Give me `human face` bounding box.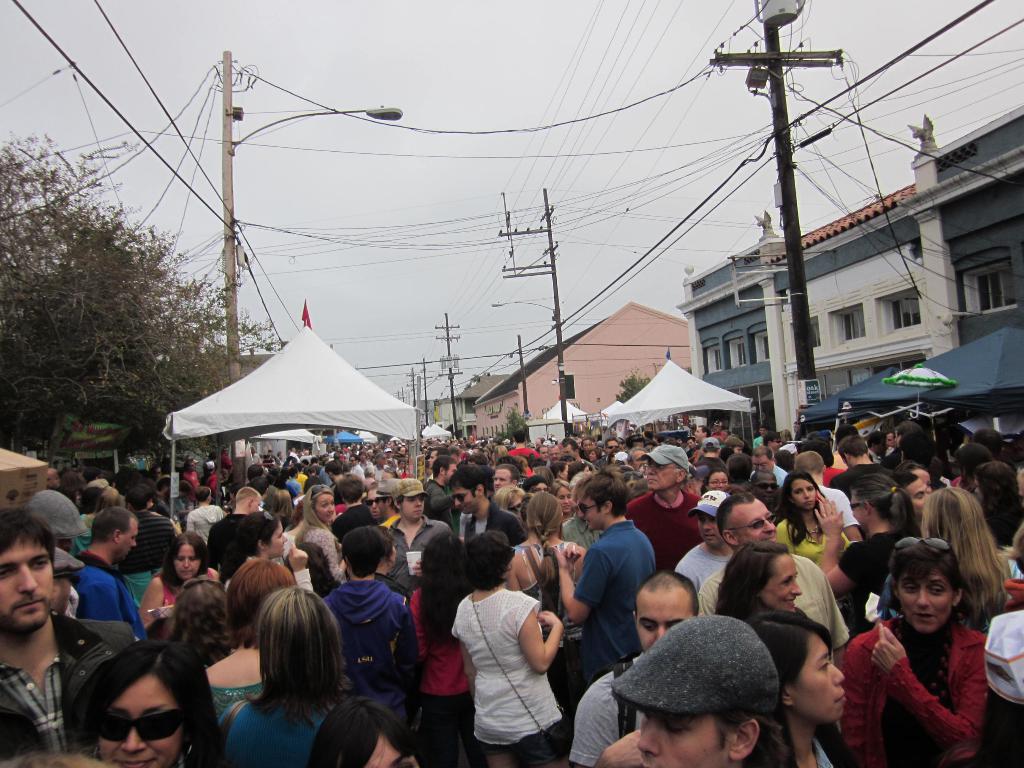
select_region(639, 712, 723, 767).
